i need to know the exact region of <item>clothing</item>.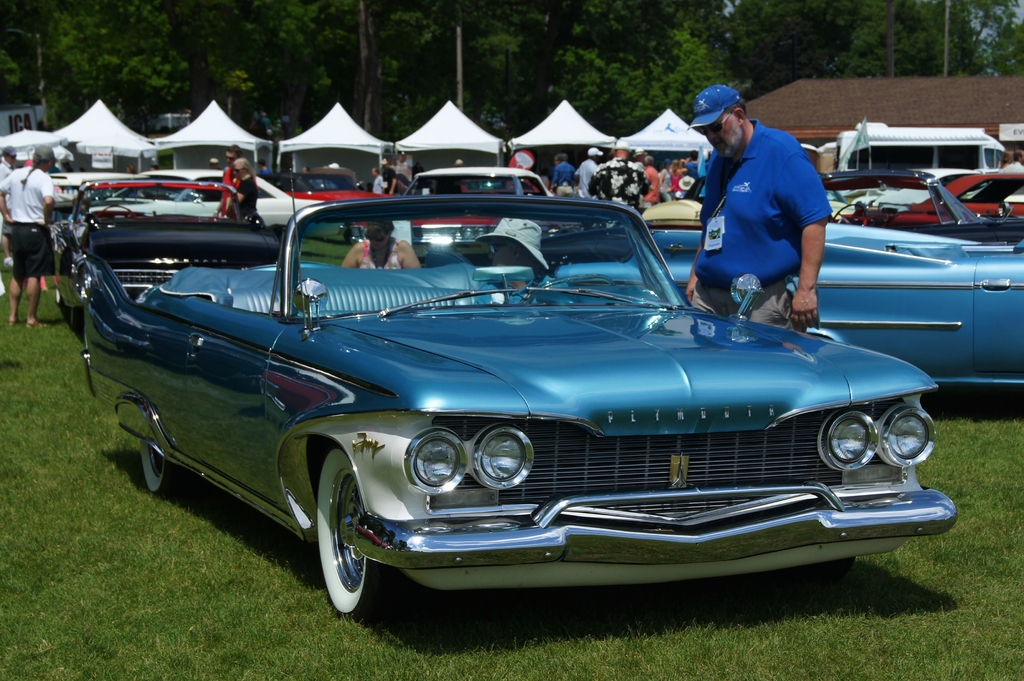
Region: x1=377 y1=166 x2=397 y2=193.
